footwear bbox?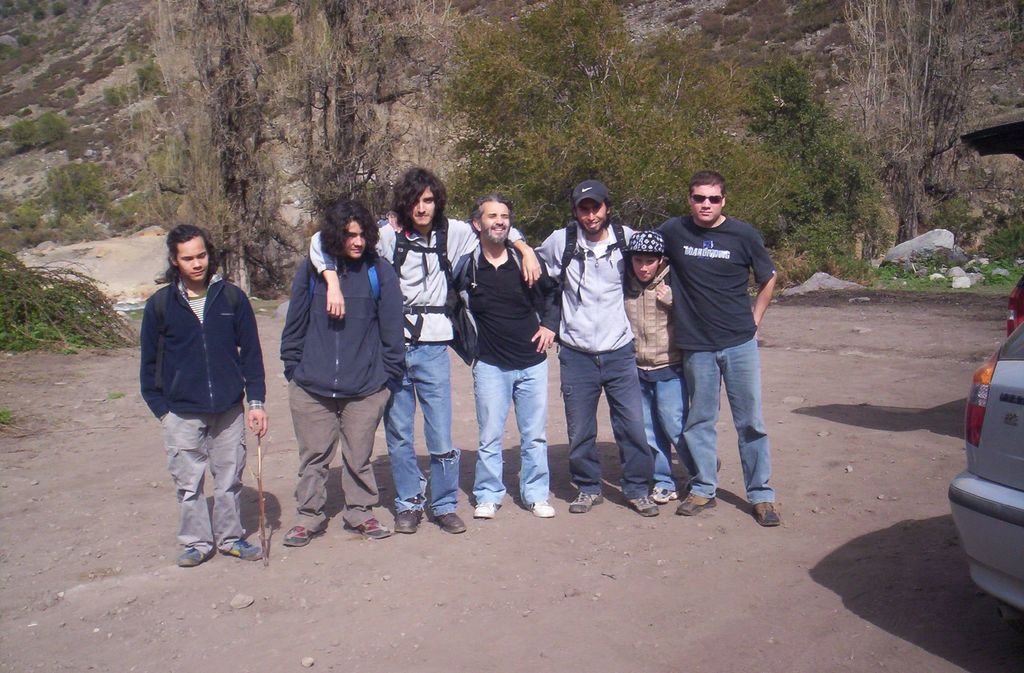
region(677, 492, 717, 518)
